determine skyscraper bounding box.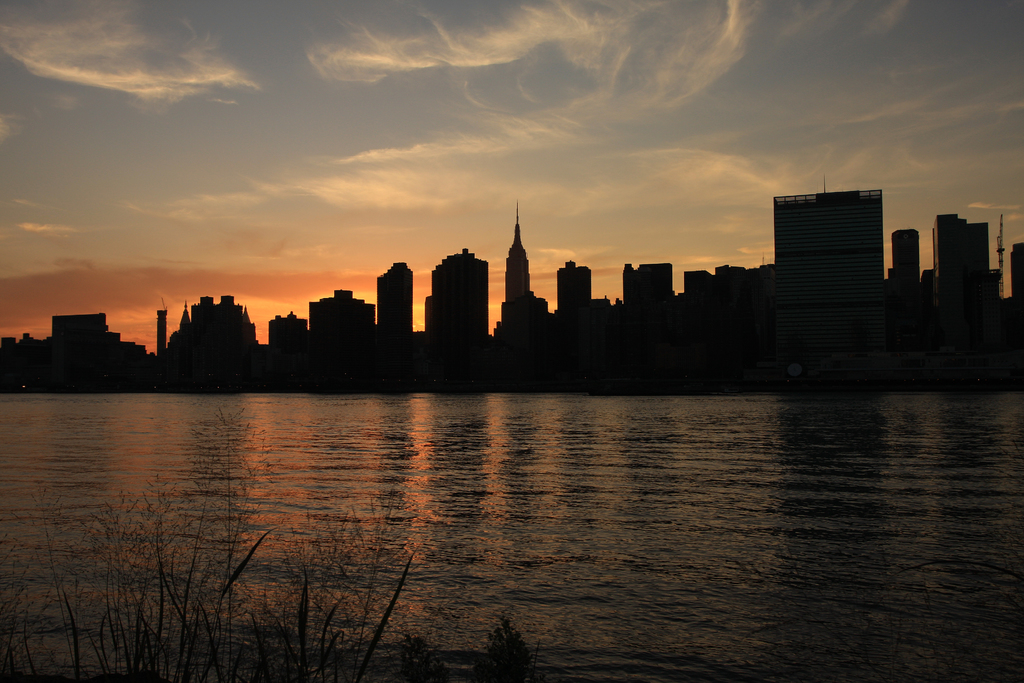
Determined: [886, 233, 919, 301].
